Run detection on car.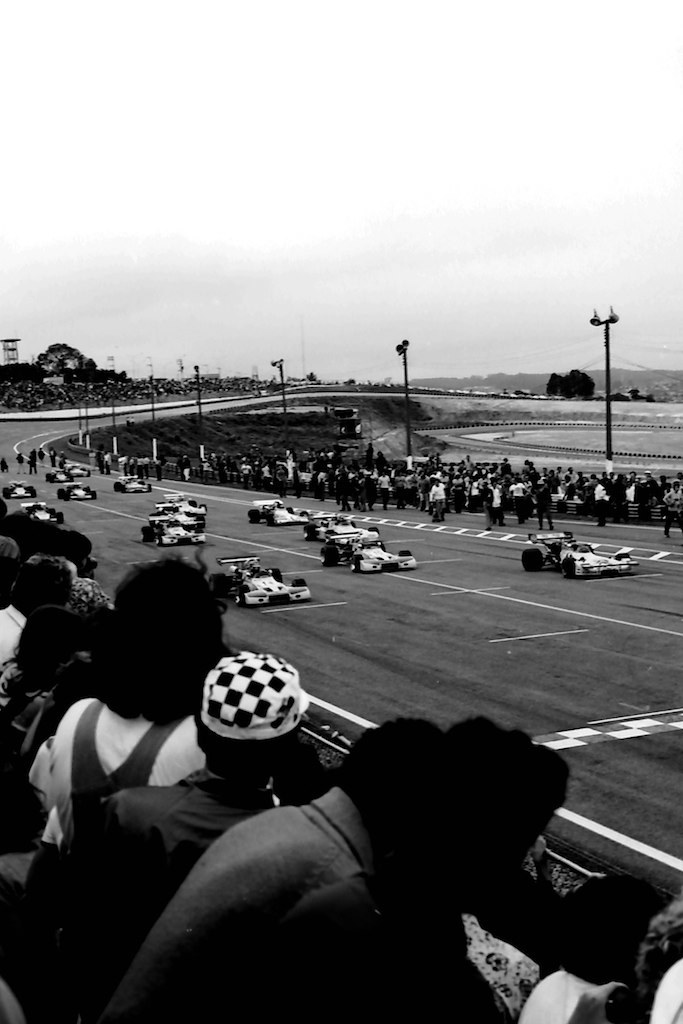
Result: x1=217, y1=568, x2=310, y2=617.
